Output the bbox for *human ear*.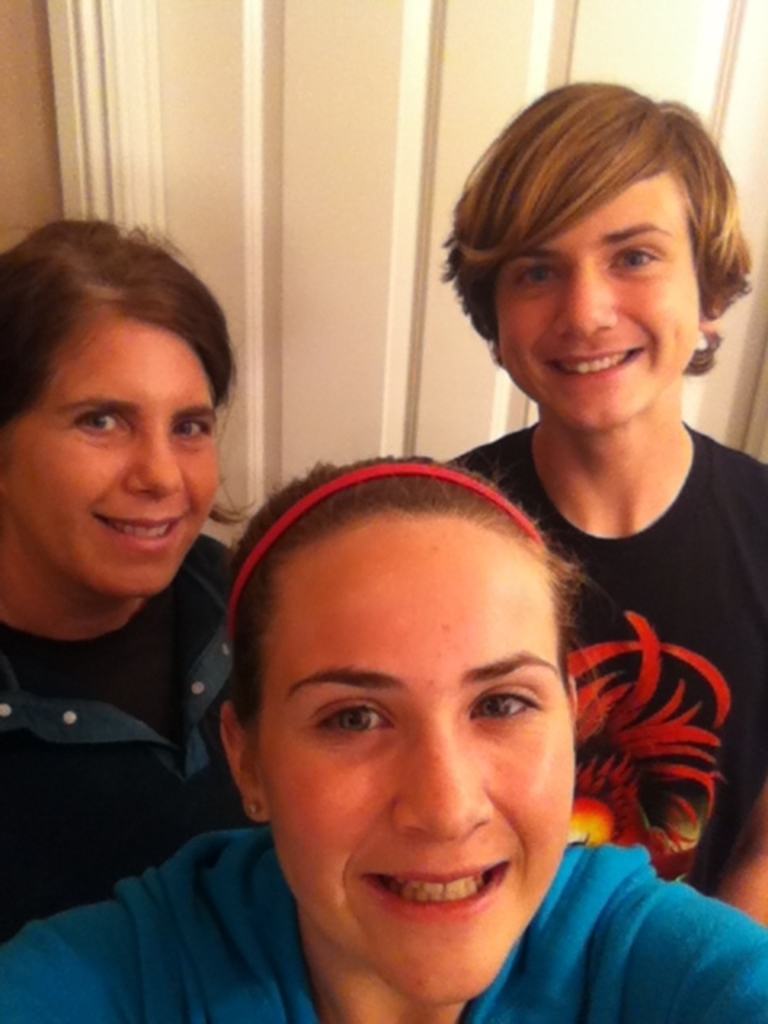
[left=221, top=702, right=270, bottom=824].
